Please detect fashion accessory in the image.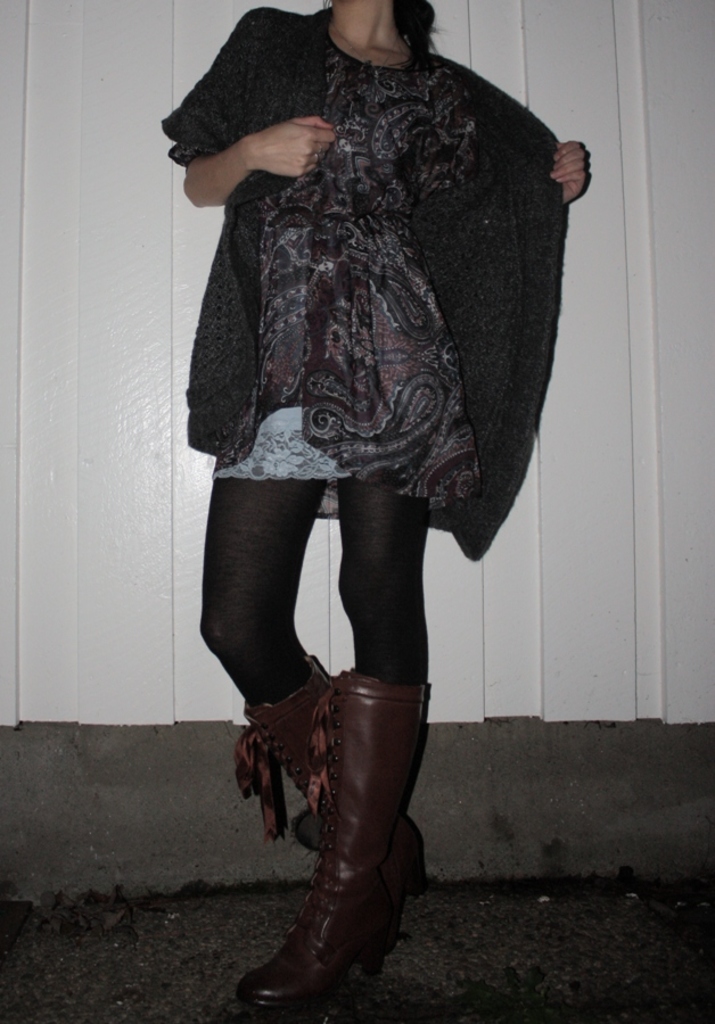
box(229, 666, 403, 1011).
